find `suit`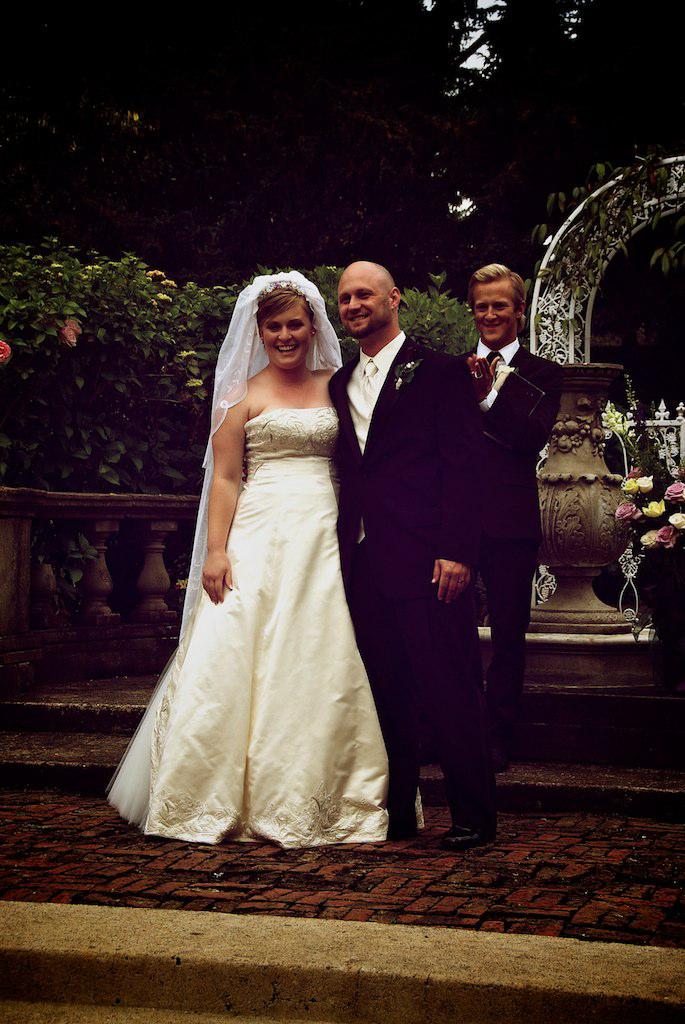
left=335, top=333, right=483, bottom=813
